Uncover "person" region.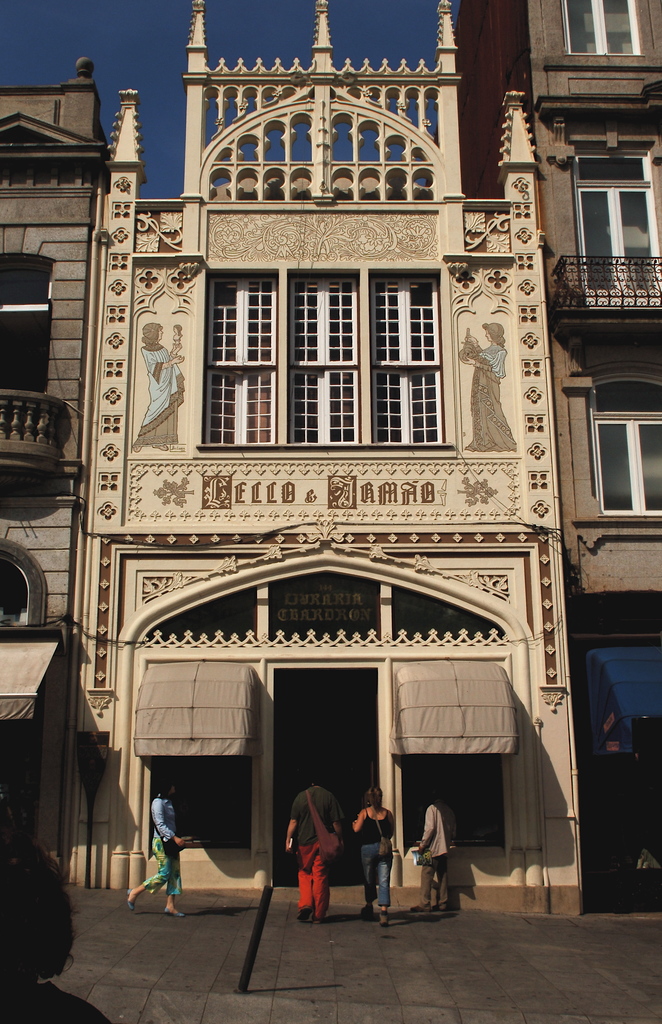
Uncovered: {"left": 279, "top": 765, "right": 350, "bottom": 924}.
